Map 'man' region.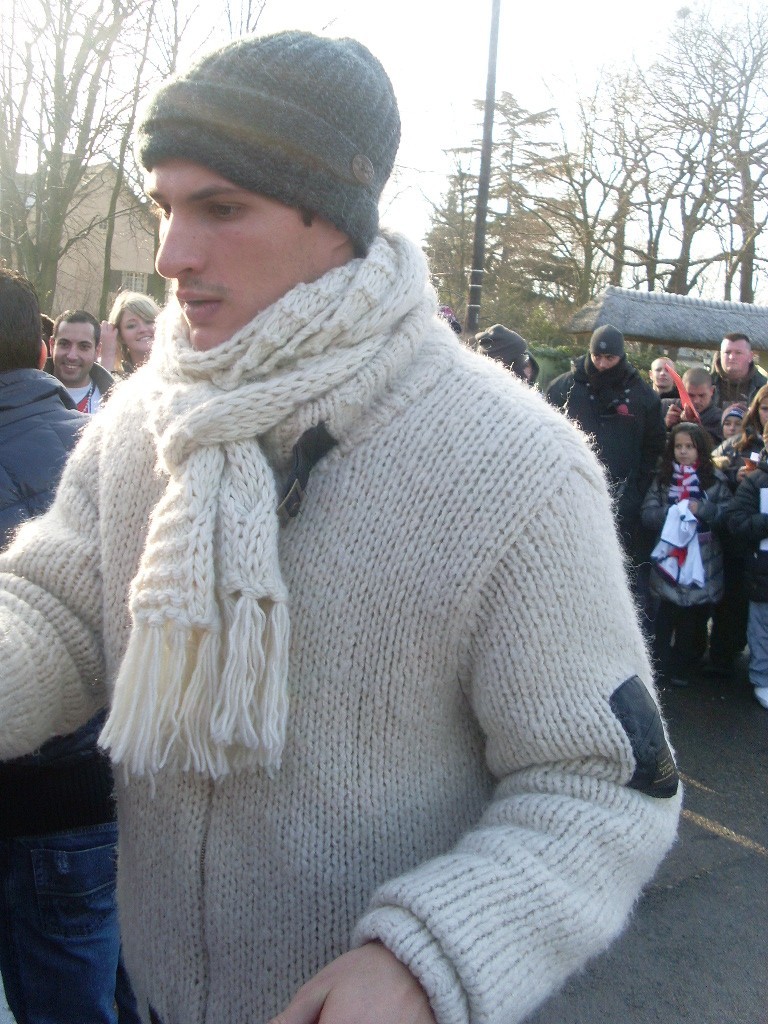
Mapped to select_region(548, 322, 667, 533).
